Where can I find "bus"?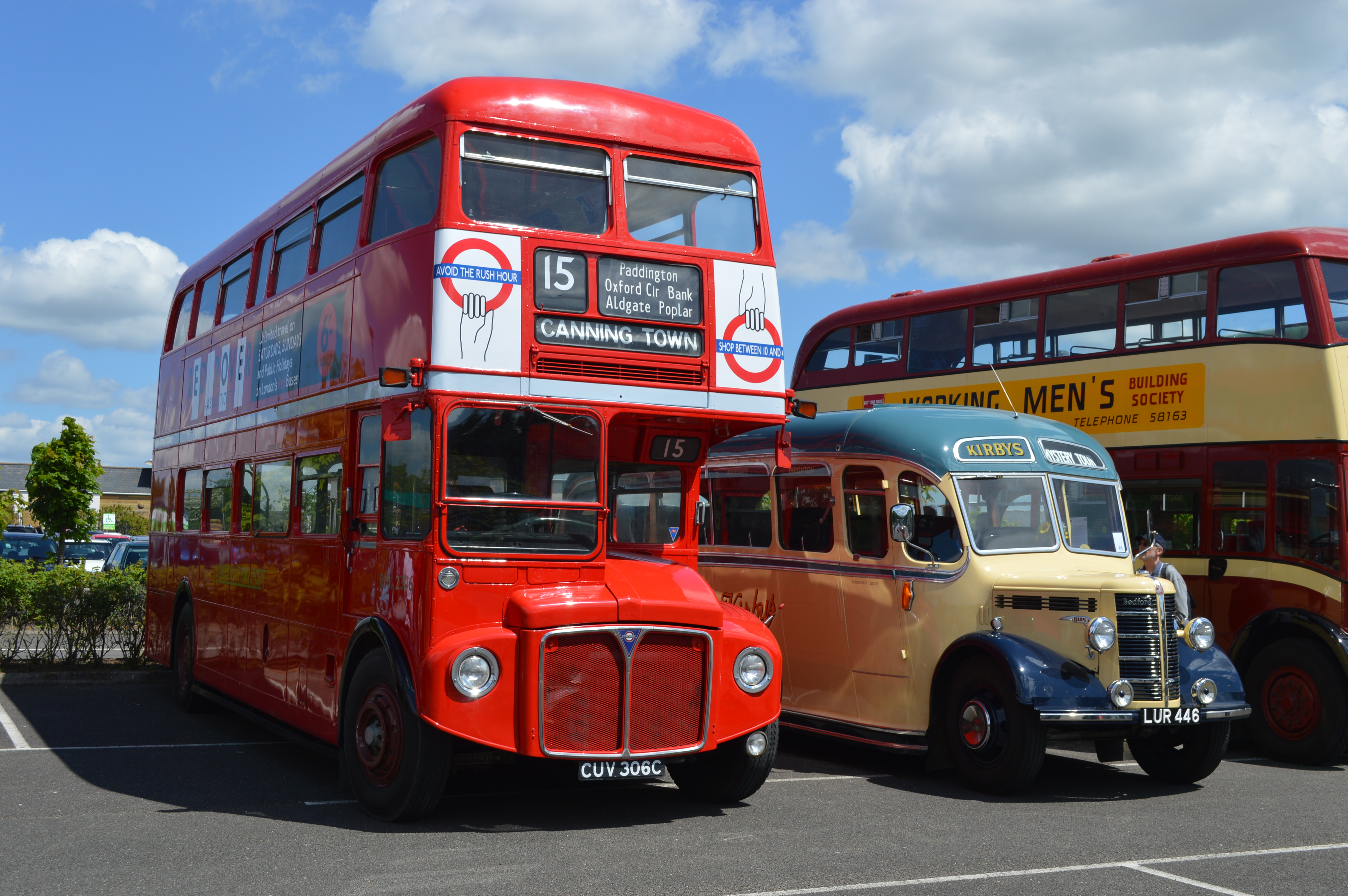
You can find it at x1=236 y1=67 x2=402 y2=229.
